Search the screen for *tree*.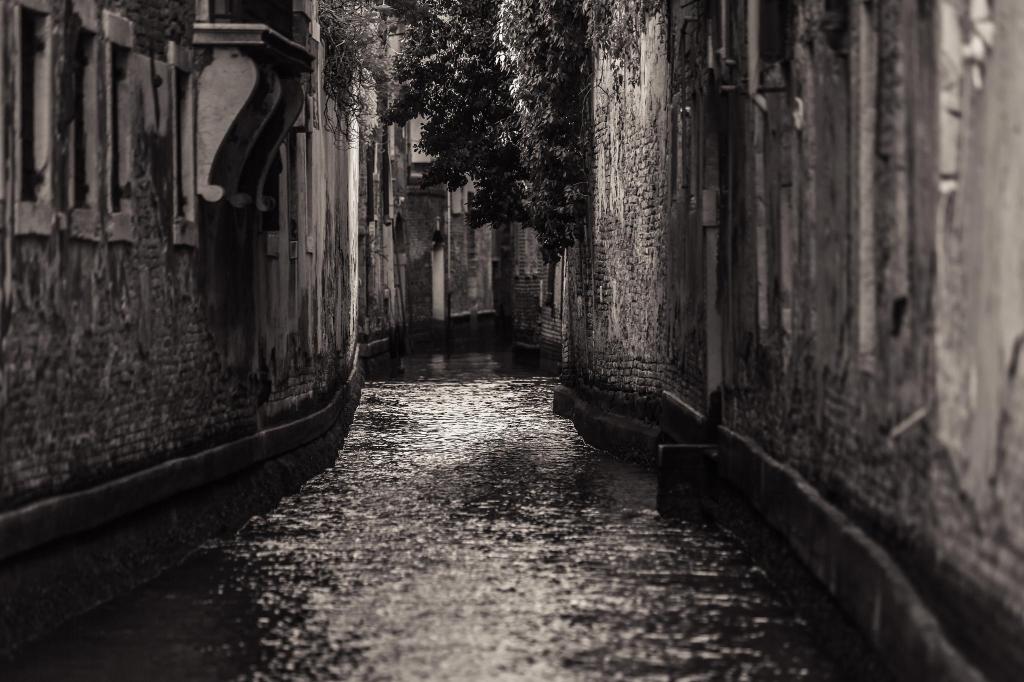
Found at (360, 0, 641, 275).
